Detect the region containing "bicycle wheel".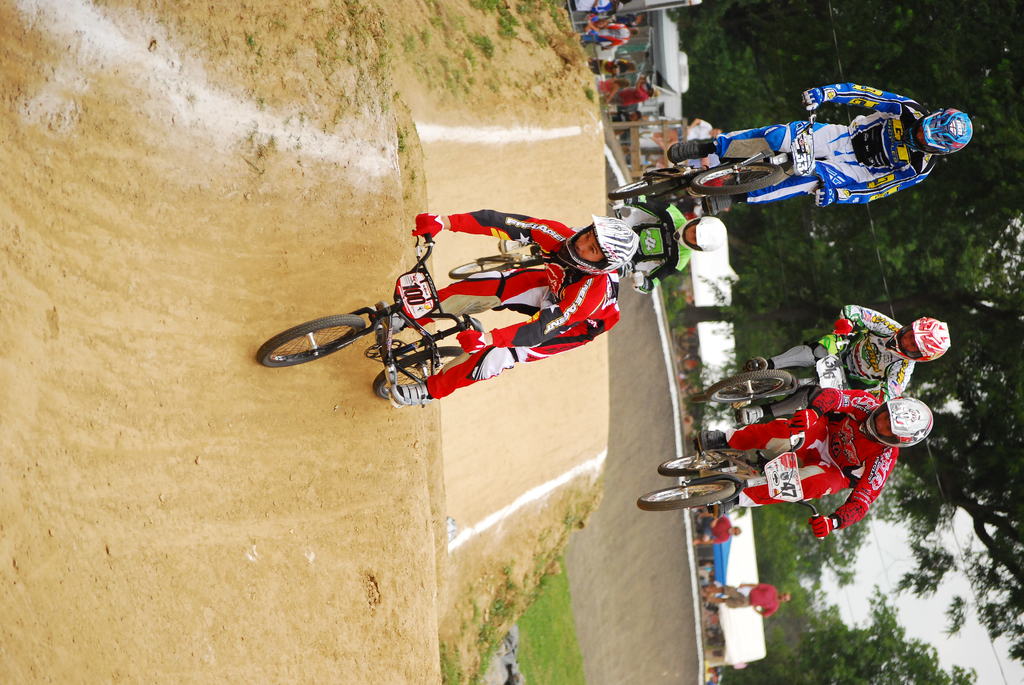
[612,161,691,203].
